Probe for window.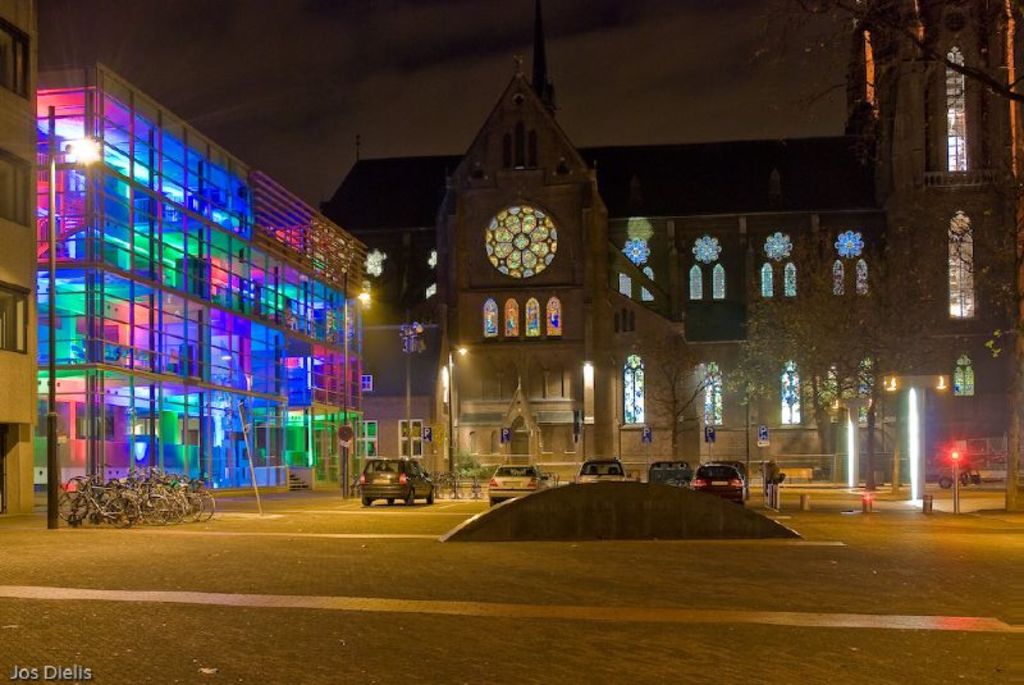
Probe result: {"x1": 948, "y1": 209, "x2": 975, "y2": 323}.
